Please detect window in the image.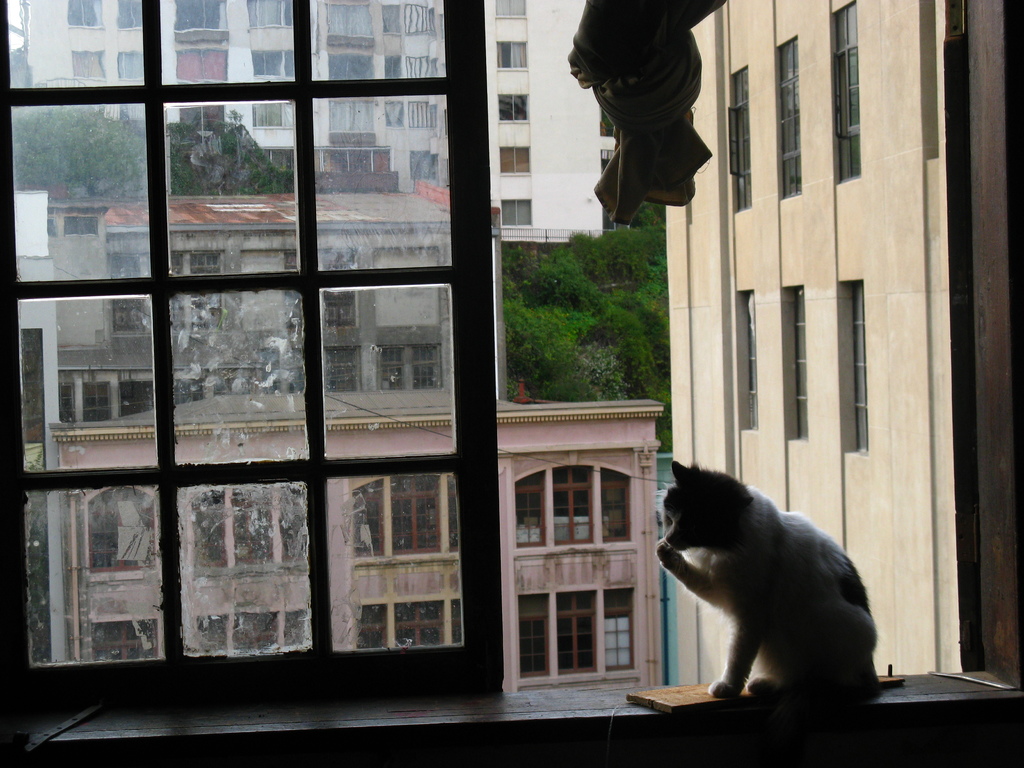
(92,618,160,660).
